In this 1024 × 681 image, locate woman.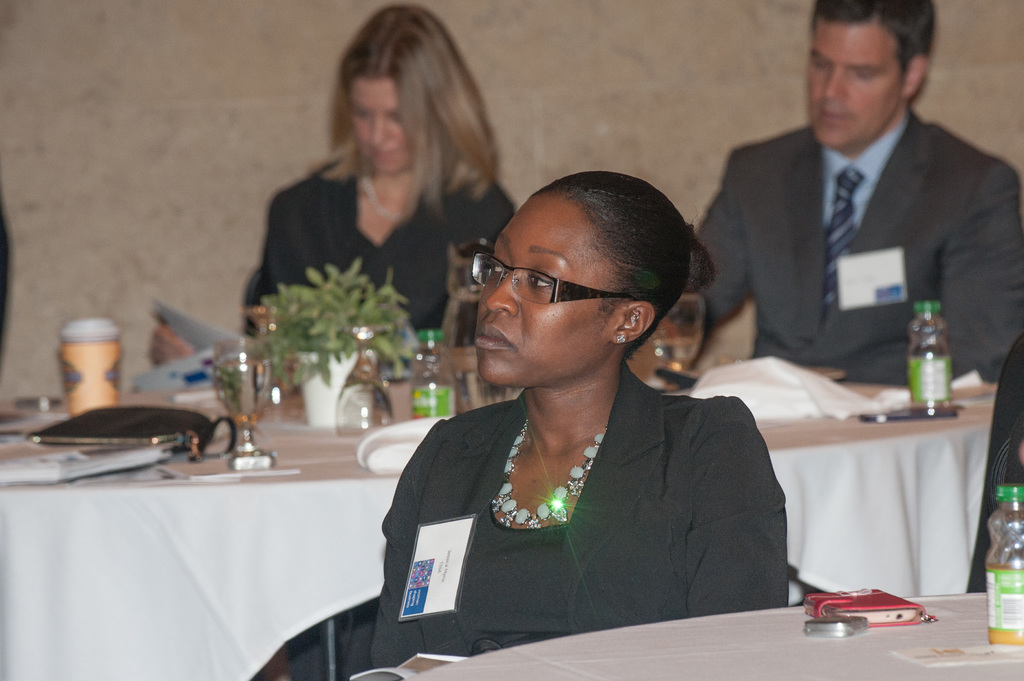
Bounding box: (366, 168, 791, 669).
